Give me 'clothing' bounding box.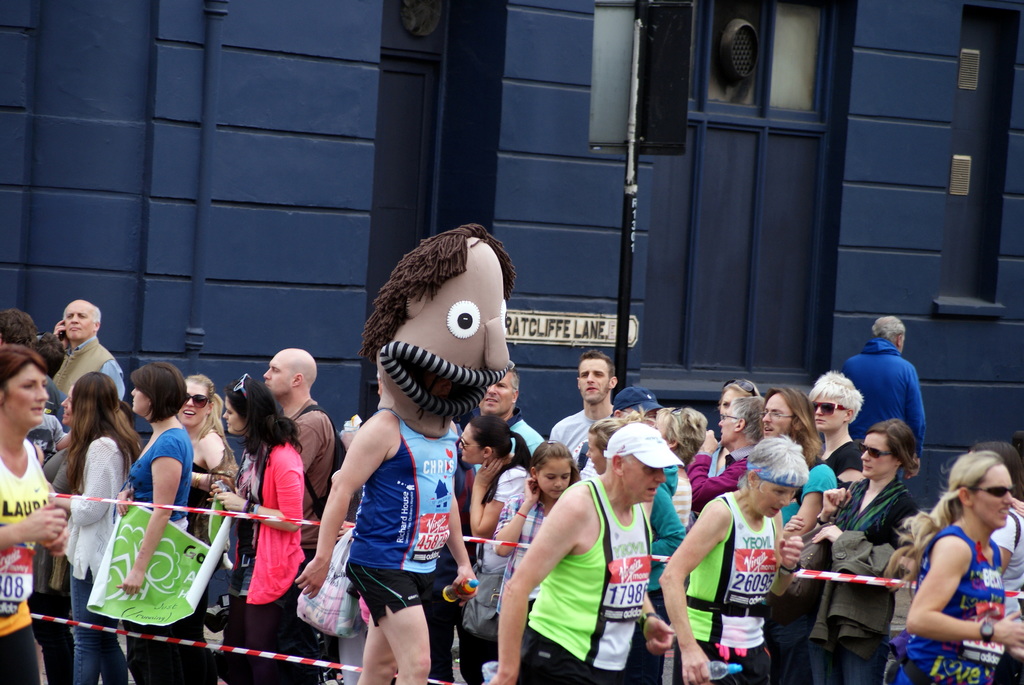
(x1=890, y1=524, x2=1005, y2=684).
